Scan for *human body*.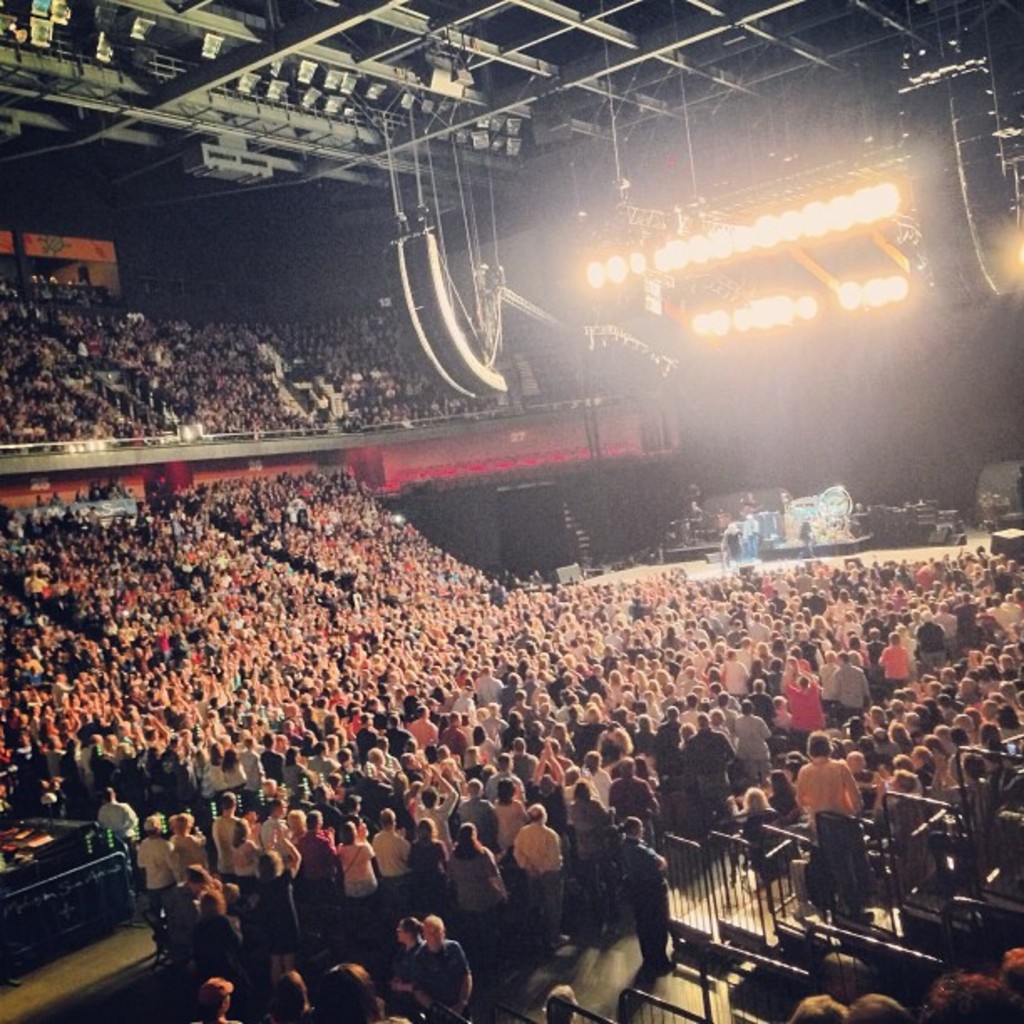
Scan result: x1=736 y1=790 x2=785 y2=875.
